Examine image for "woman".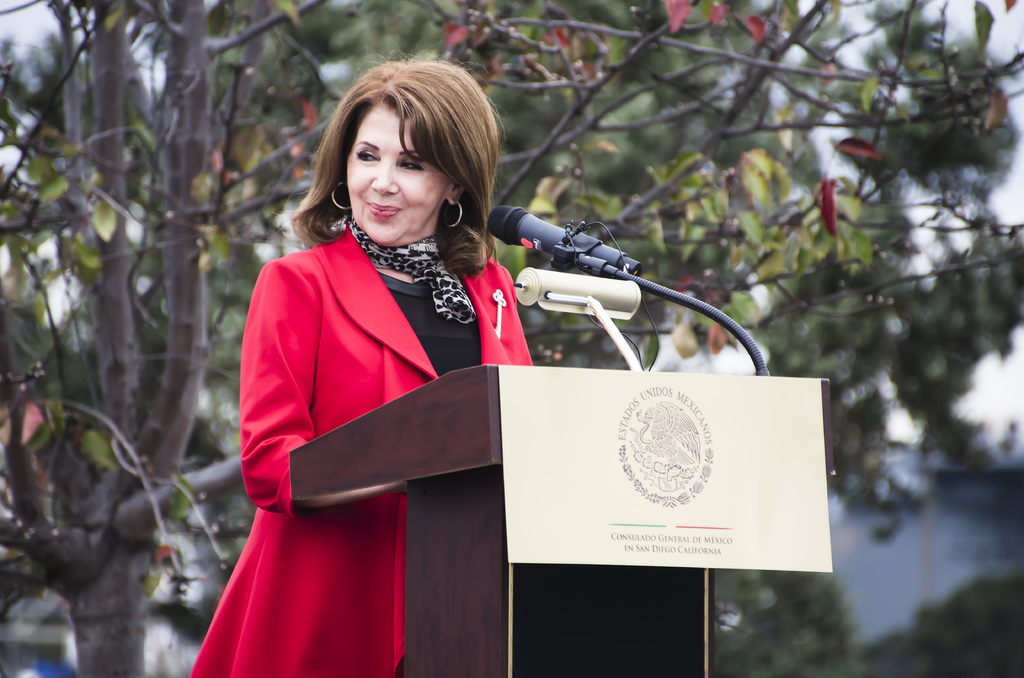
Examination result: rect(173, 45, 534, 677).
